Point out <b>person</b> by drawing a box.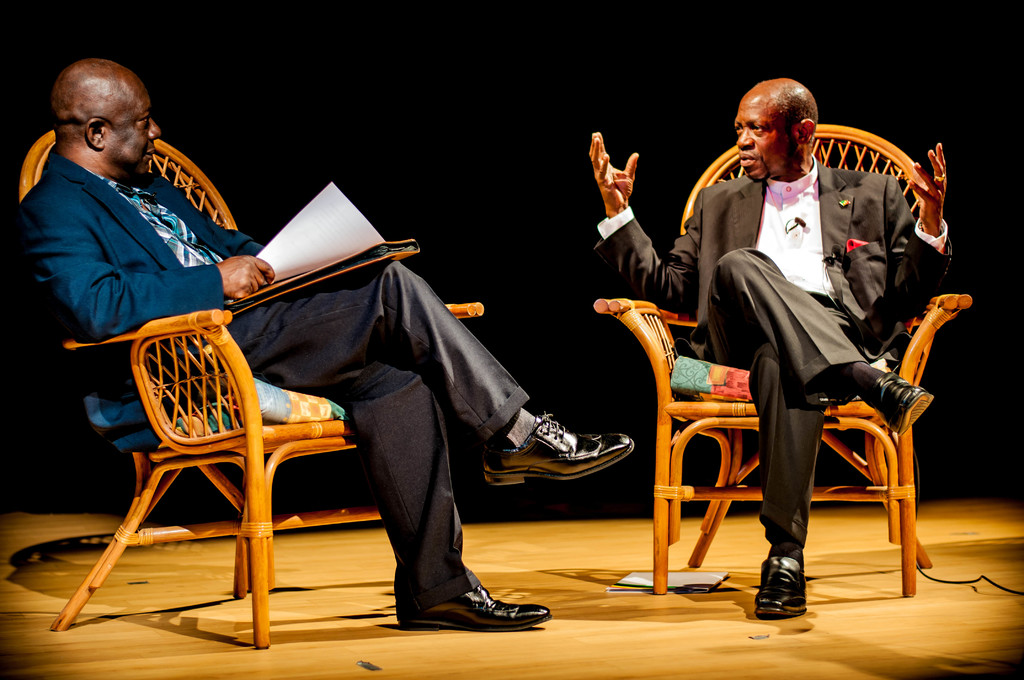
[left=587, top=76, right=941, bottom=606].
